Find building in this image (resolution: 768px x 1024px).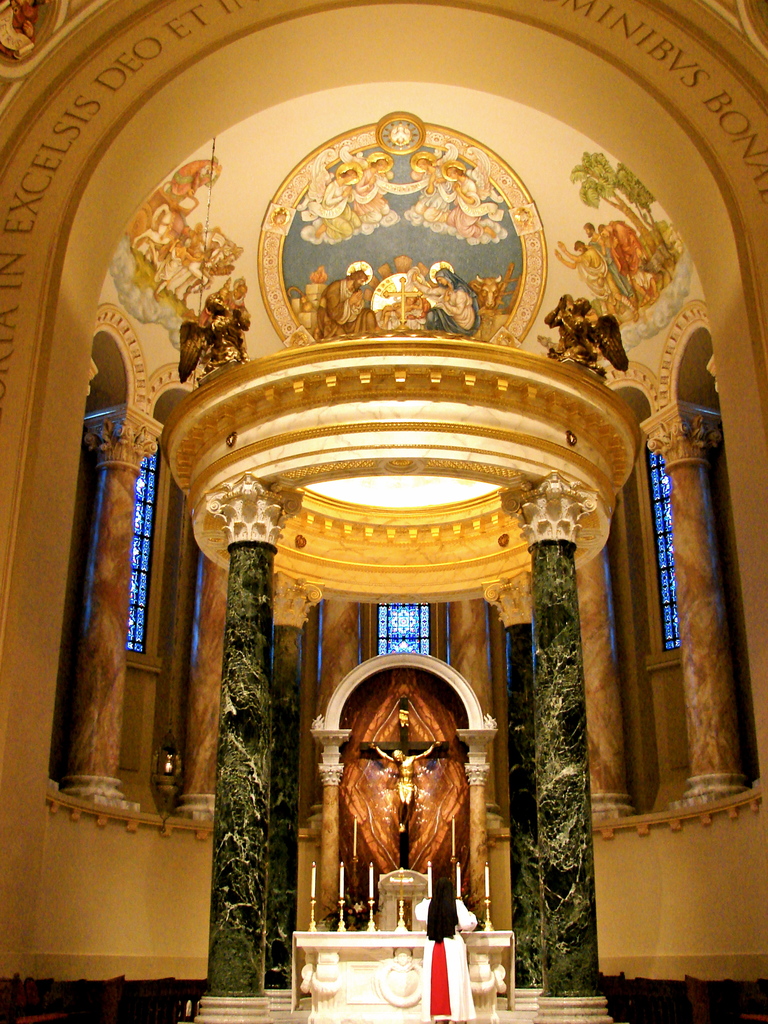
box(0, 0, 767, 1023).
